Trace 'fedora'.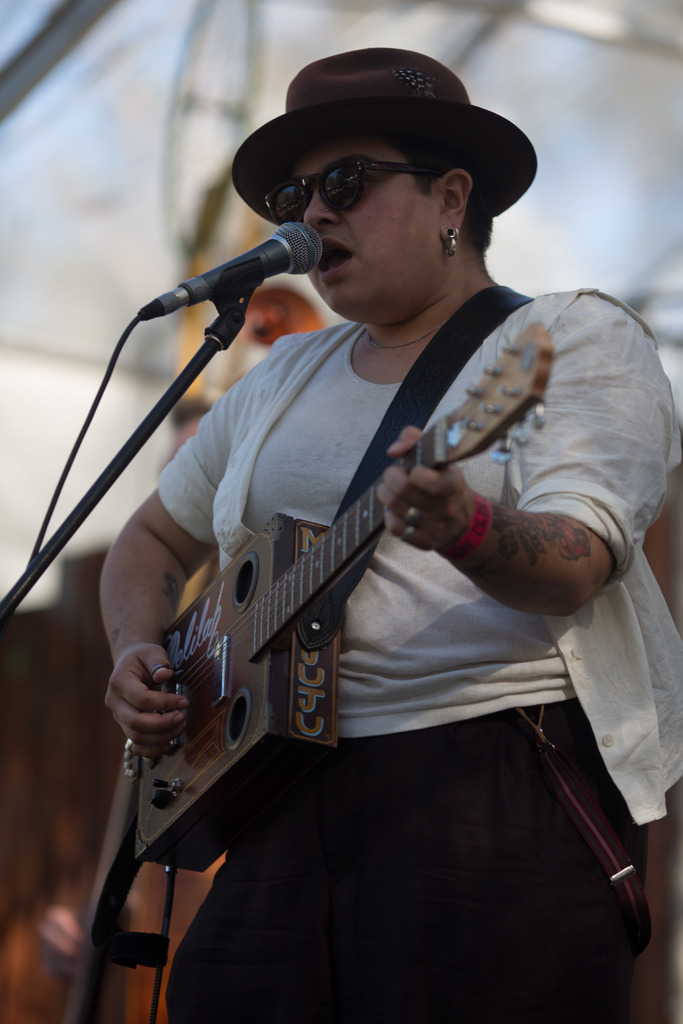
Traced to [238, 39, 534, 214].
